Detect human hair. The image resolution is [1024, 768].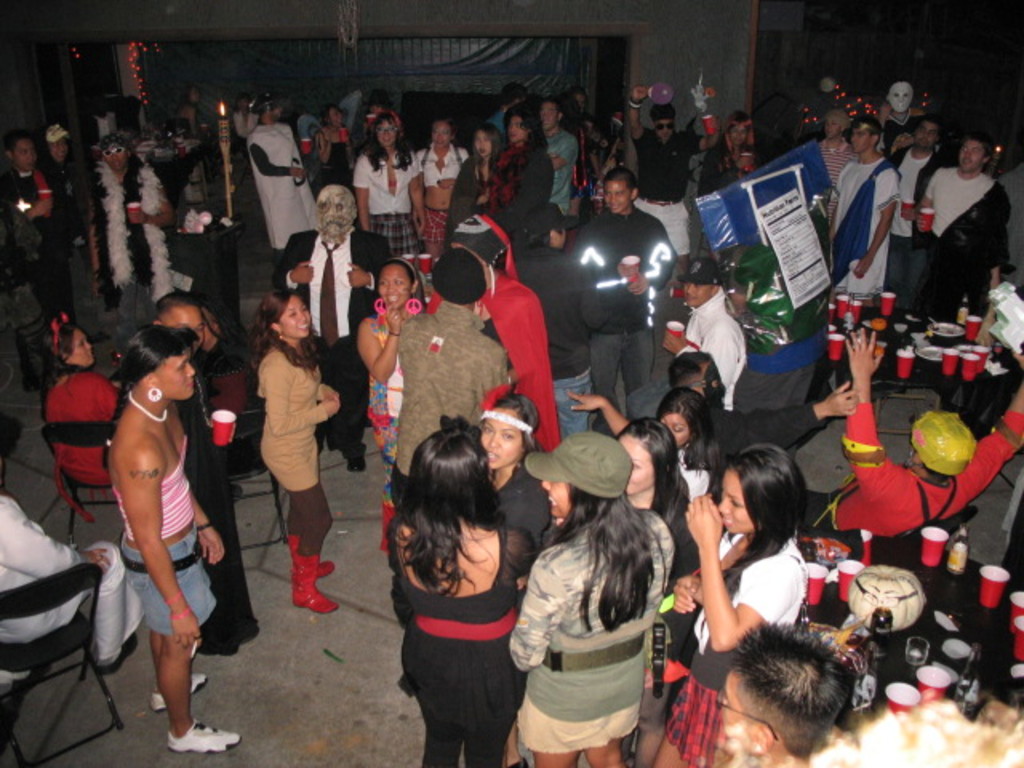
locate(98, 325, 203, 474).
